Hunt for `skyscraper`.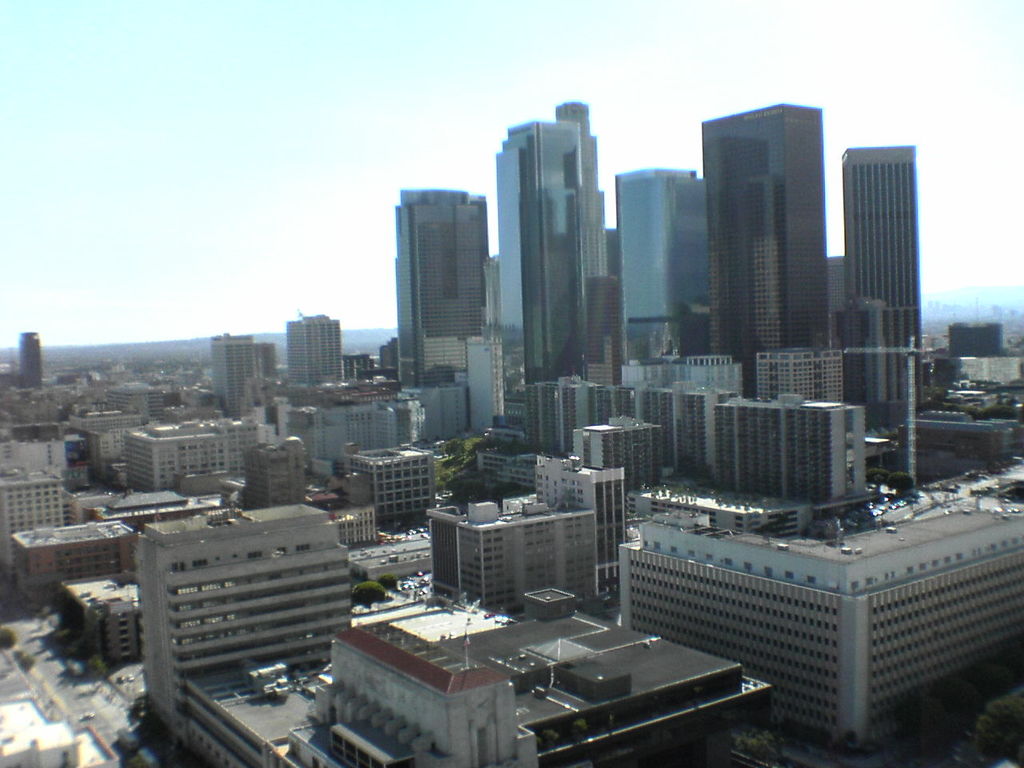
Hunted down at locate(703, 102, 832, 357).
